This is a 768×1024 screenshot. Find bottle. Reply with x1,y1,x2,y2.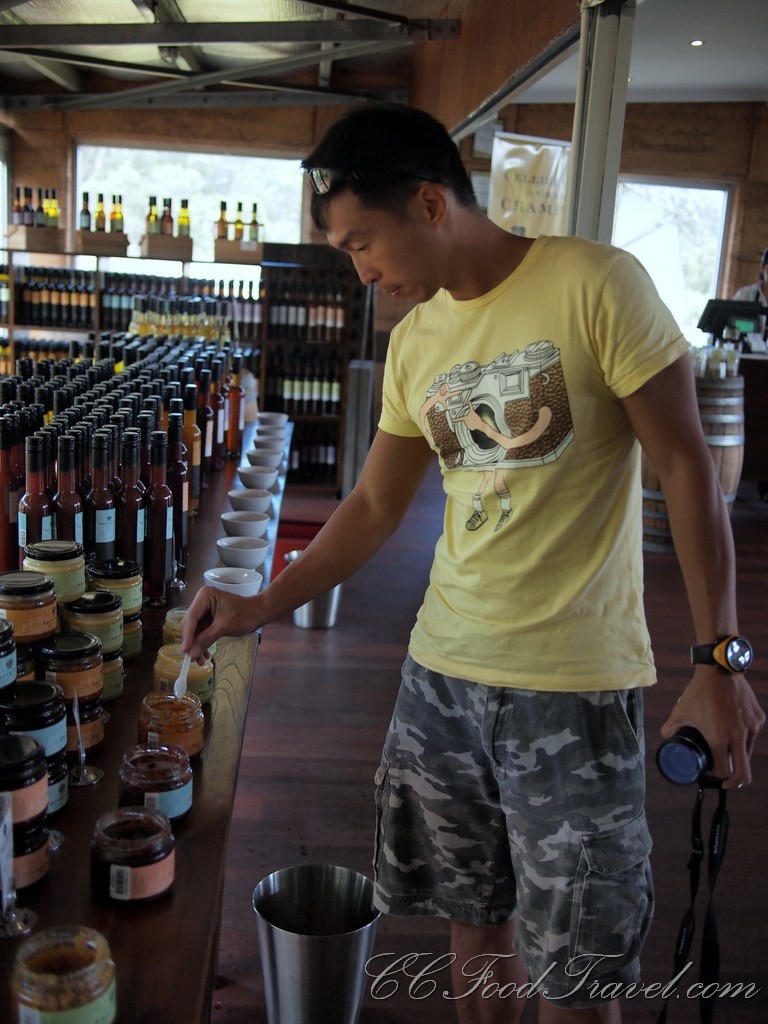
13,187,20,223.
